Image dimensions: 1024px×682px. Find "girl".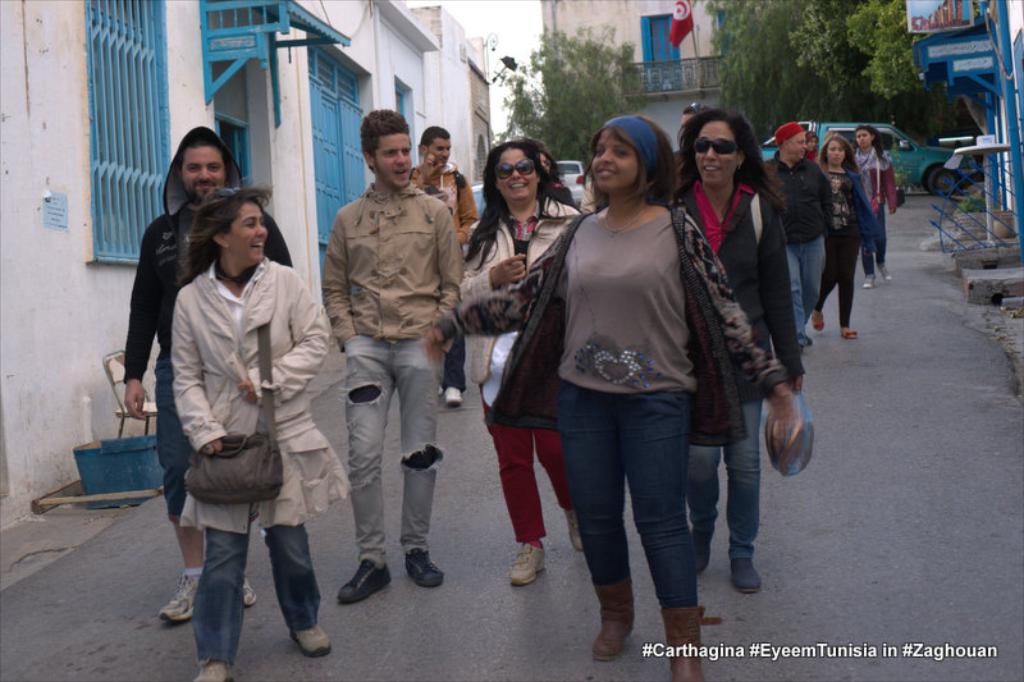
rect(800, 127, 826, 161).
